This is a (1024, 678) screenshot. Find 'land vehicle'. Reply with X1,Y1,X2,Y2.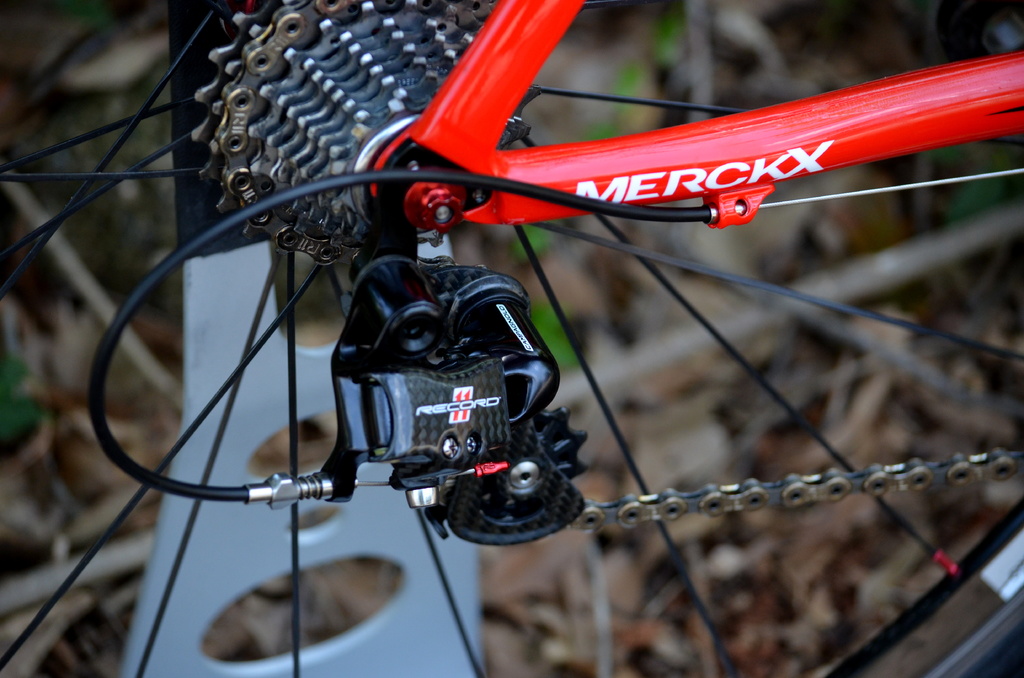
0,0,1023,677.
